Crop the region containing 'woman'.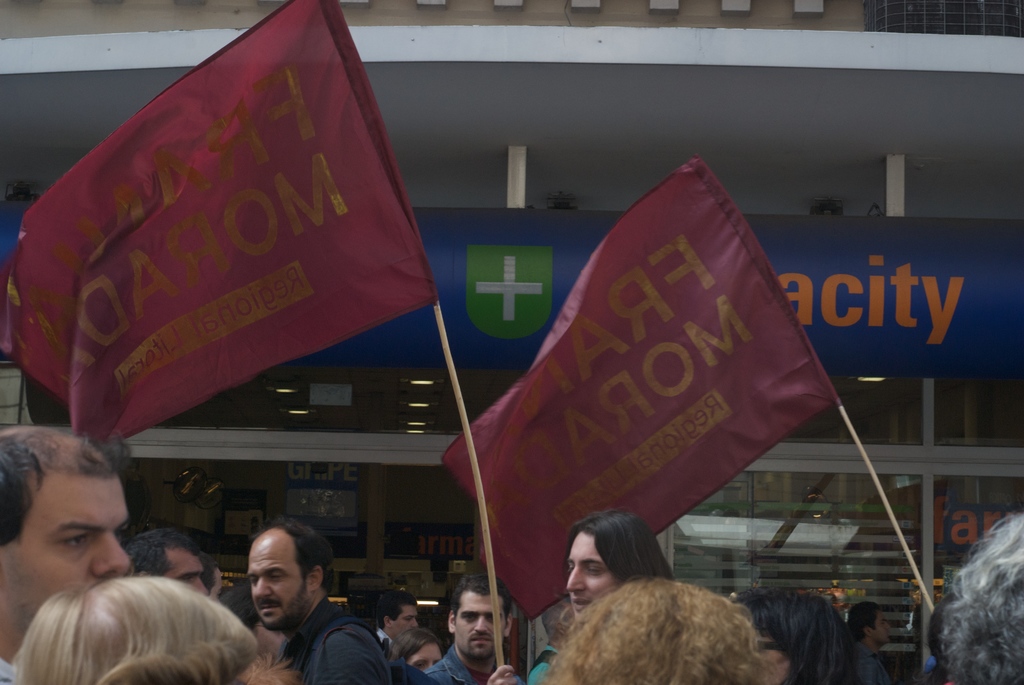
Crop region: bbox=(536, 584, 758, 684).
